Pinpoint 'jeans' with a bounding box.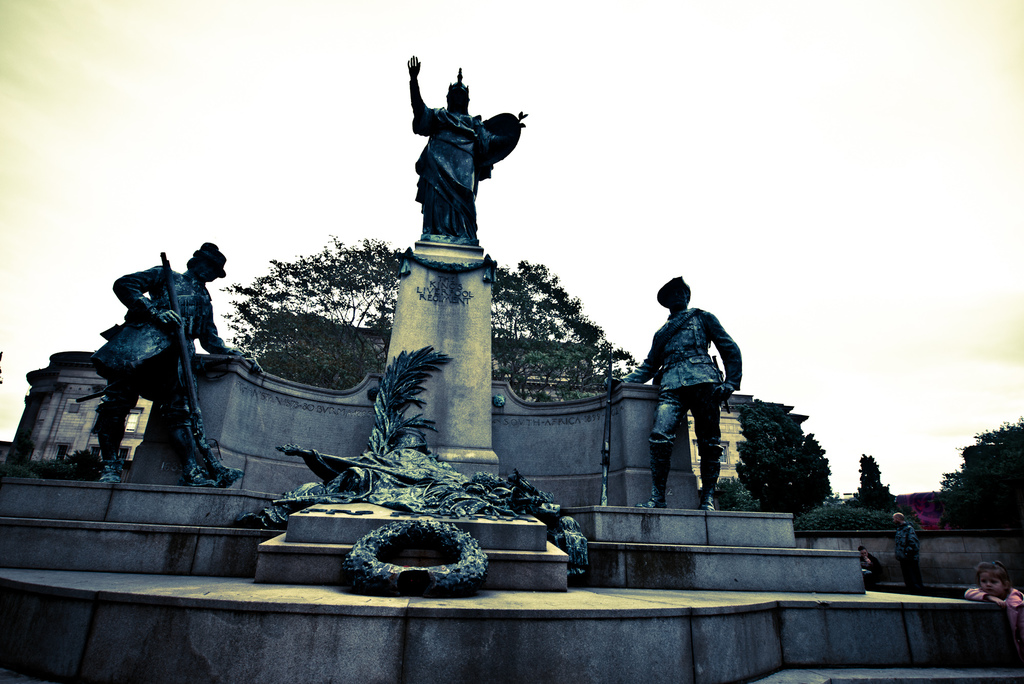
bbox(900, 558, 926, 593).
